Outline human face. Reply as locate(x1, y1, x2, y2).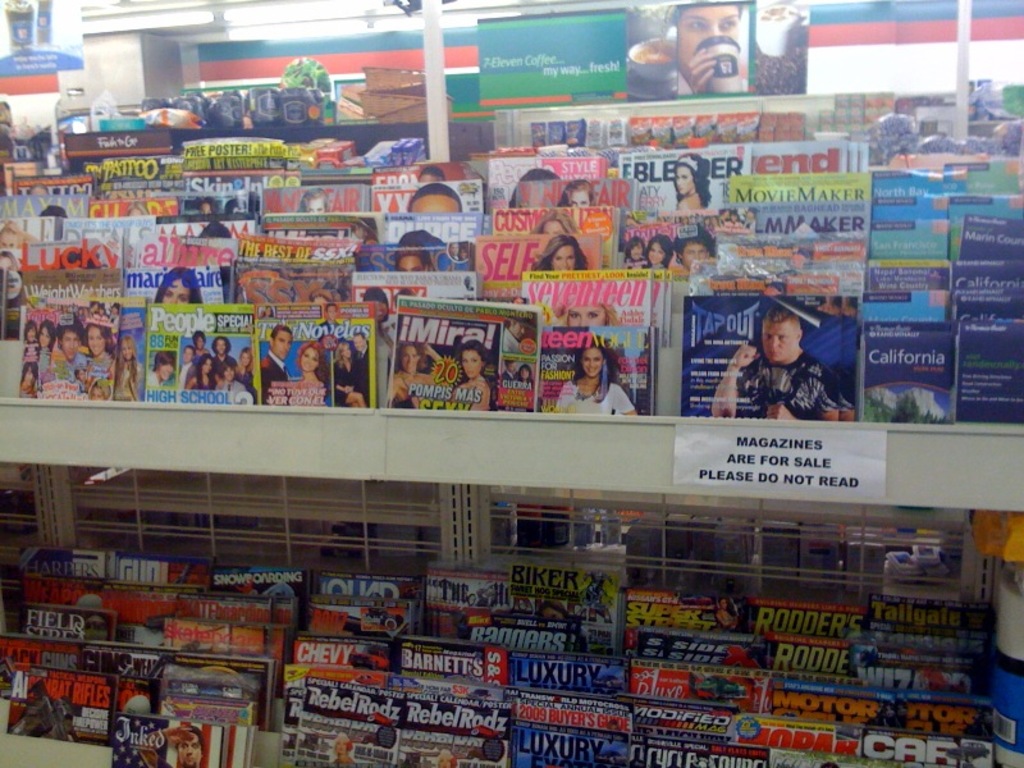
locate(24, 367, 36, 385).
